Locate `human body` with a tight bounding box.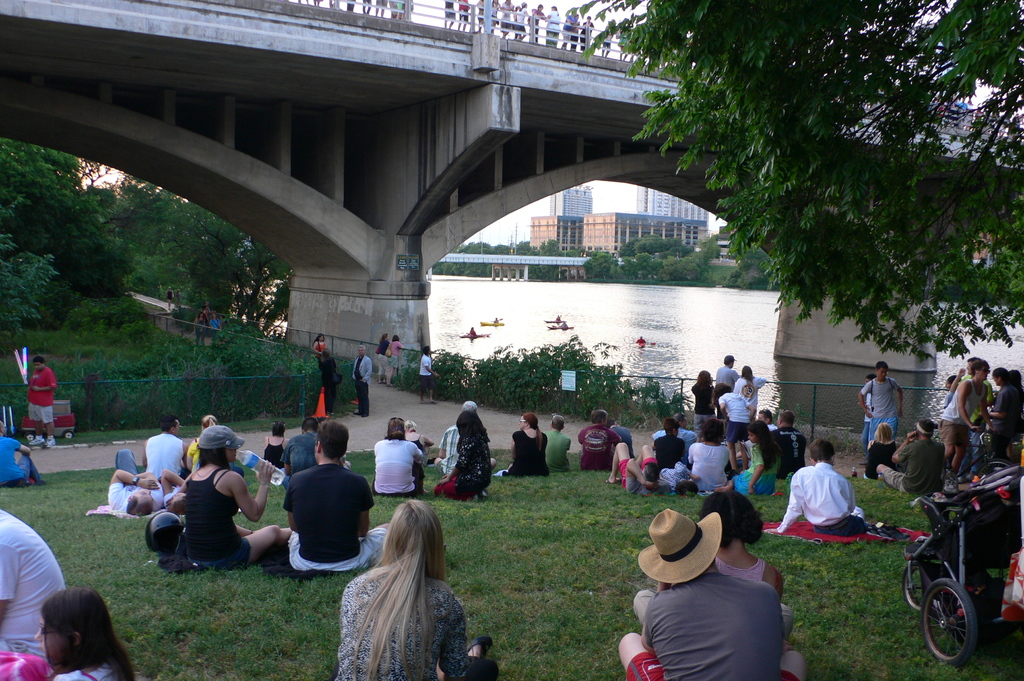
BBox(737, 369, 772, 419).
